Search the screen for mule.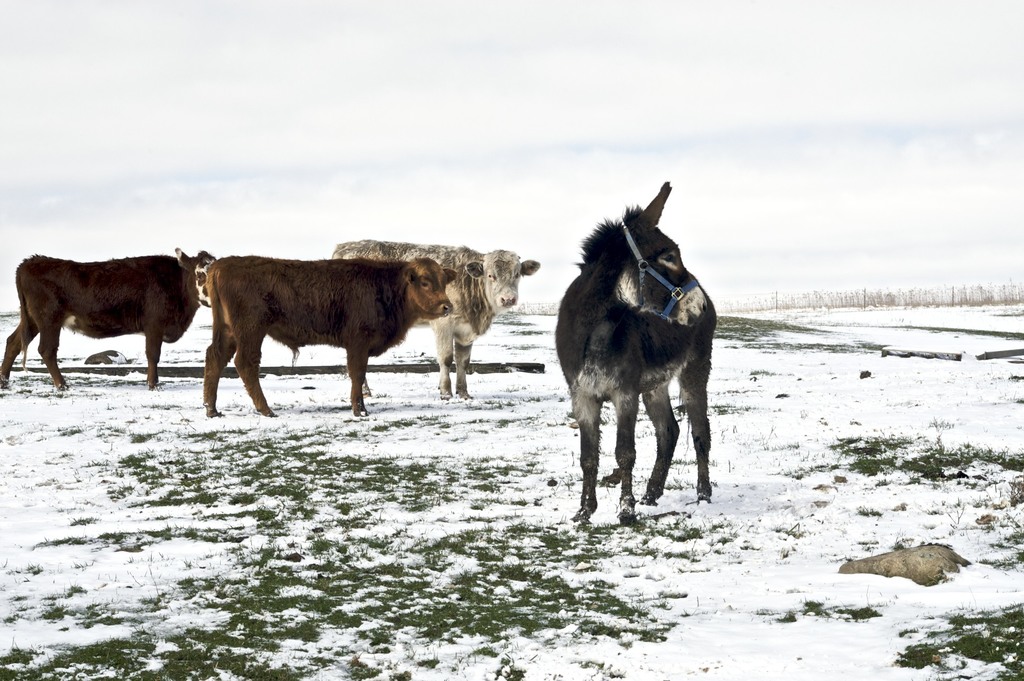
Found at [557, 186, 719, 523].
